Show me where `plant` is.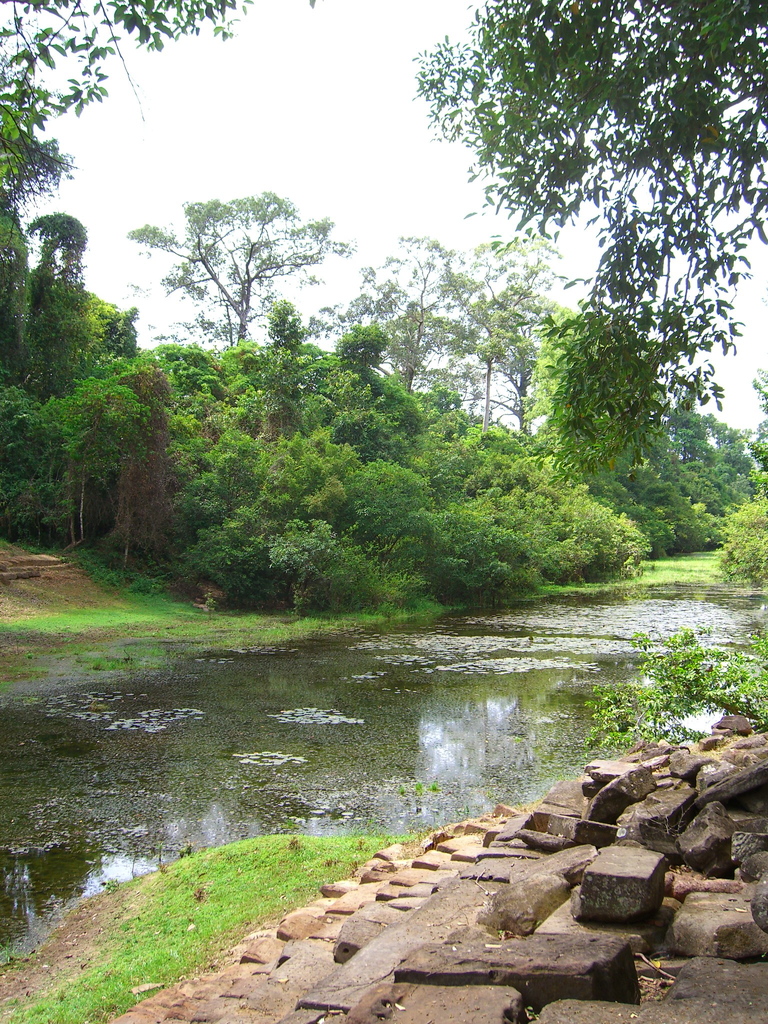
`plant` is at <region>588, 683, 703, 758</region>.
